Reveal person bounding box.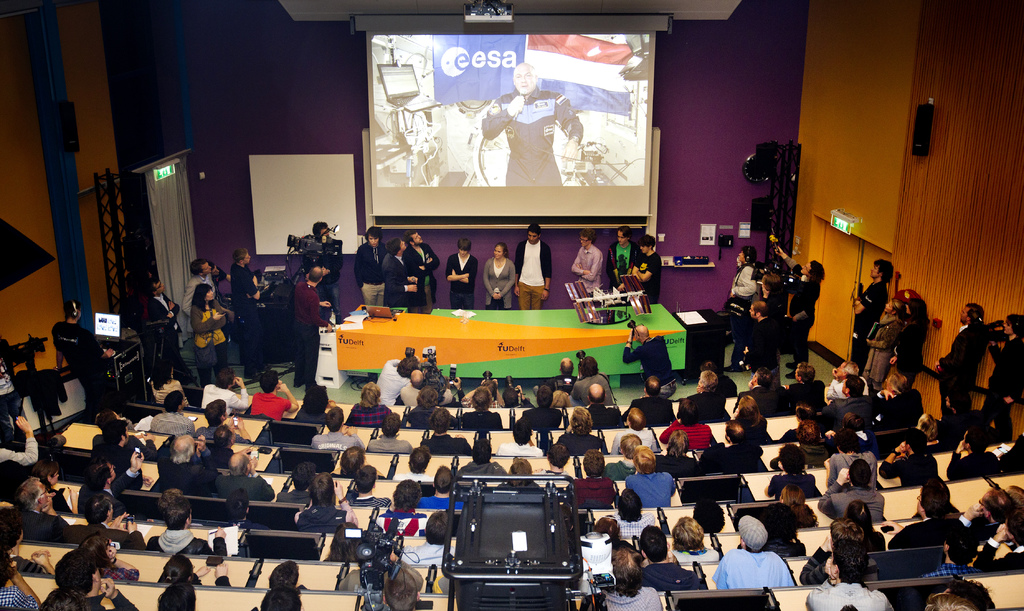
Revealed: box(767, 247, 832, 380).
